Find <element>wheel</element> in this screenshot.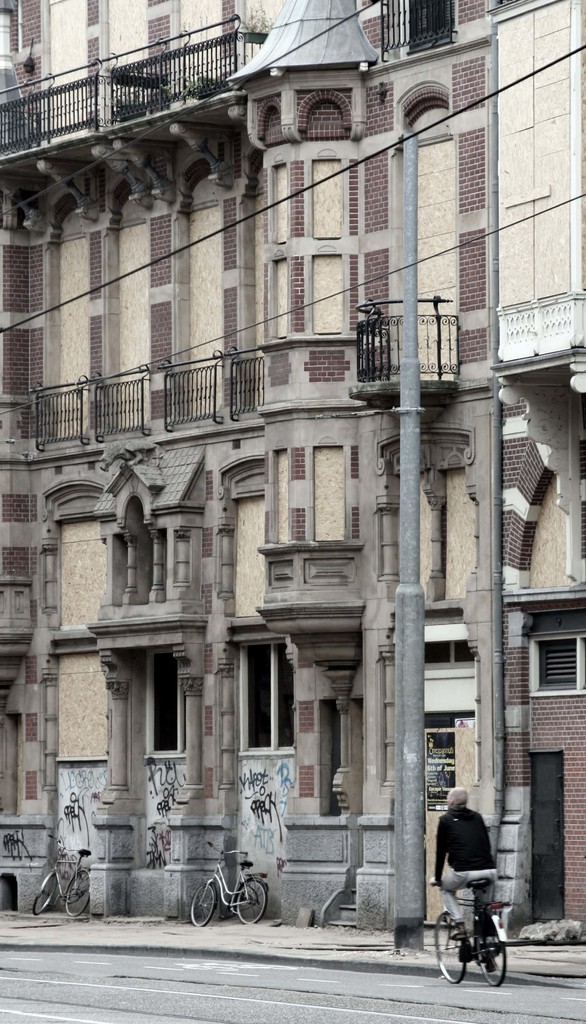
The bounding box for <element>wheel</element> is [x1=188, y1=881, x2=216, y2=930].
